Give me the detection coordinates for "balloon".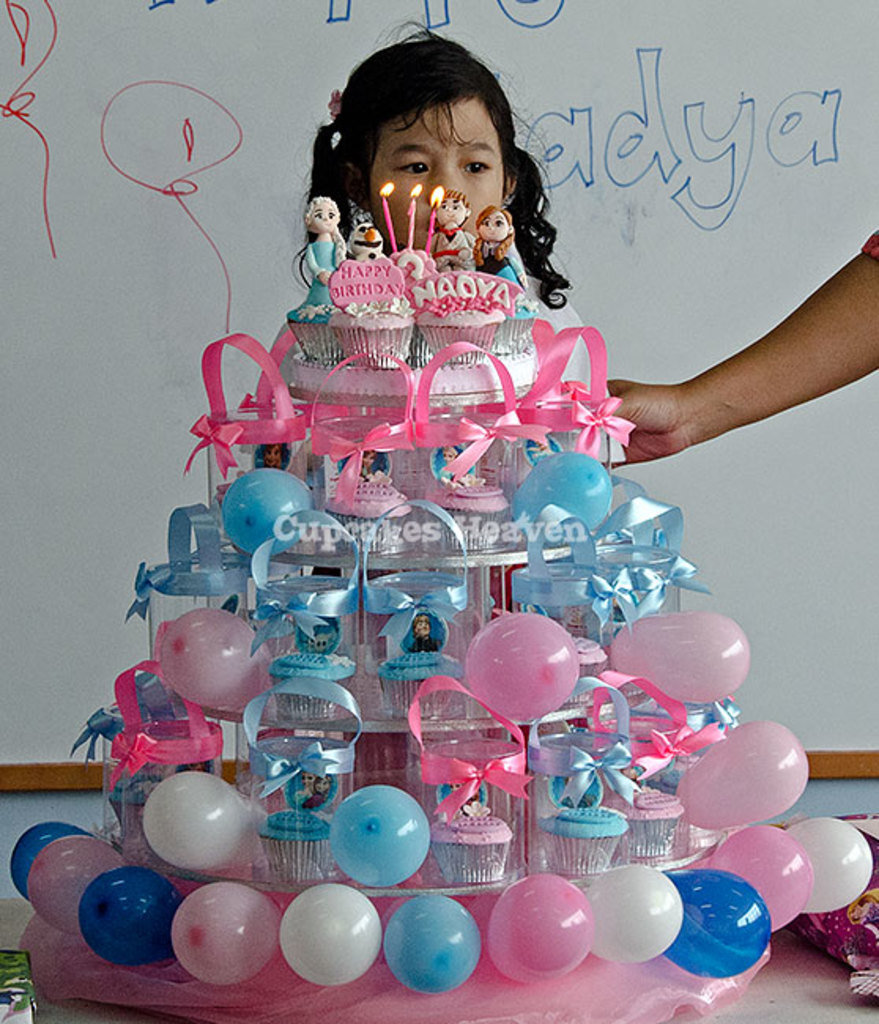
left=712, top=822, right=811, bottom=923.
